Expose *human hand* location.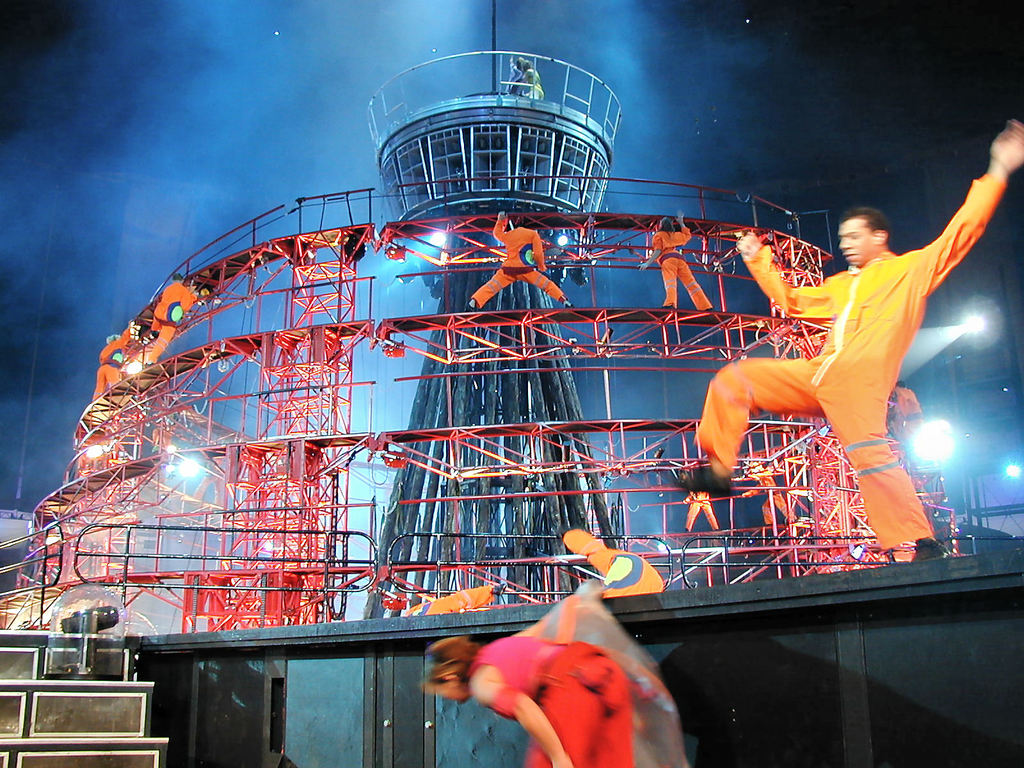
Exposed at (509,53,514,62).
